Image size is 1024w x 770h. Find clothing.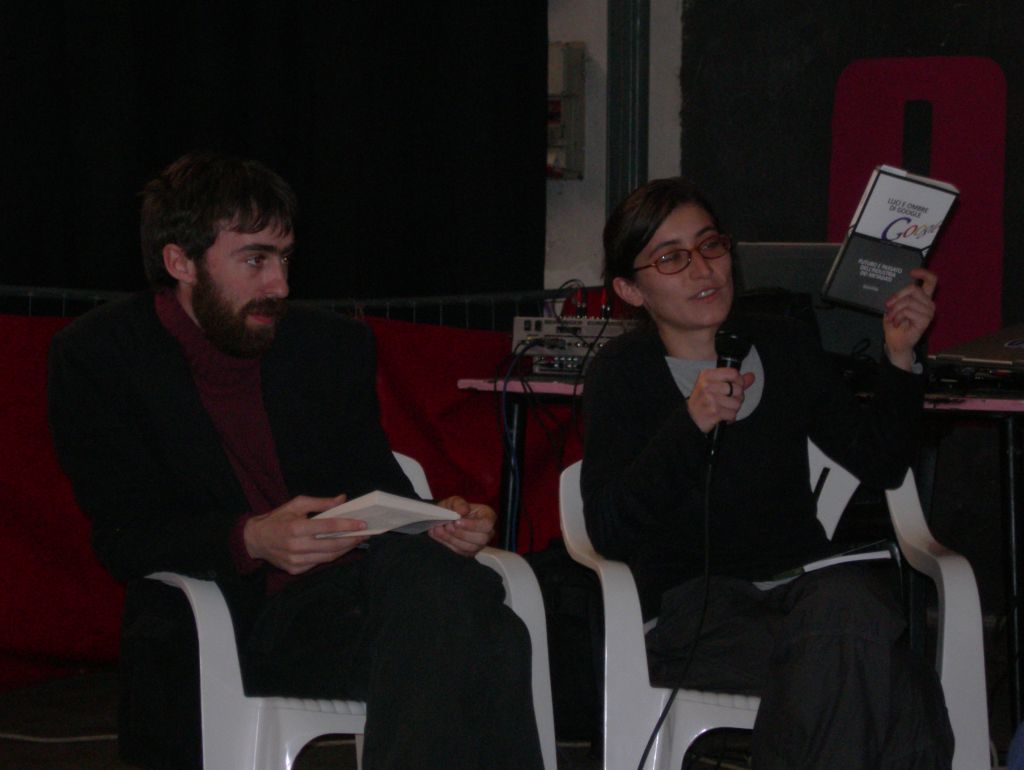
detection(569, 306, 962, 769).
